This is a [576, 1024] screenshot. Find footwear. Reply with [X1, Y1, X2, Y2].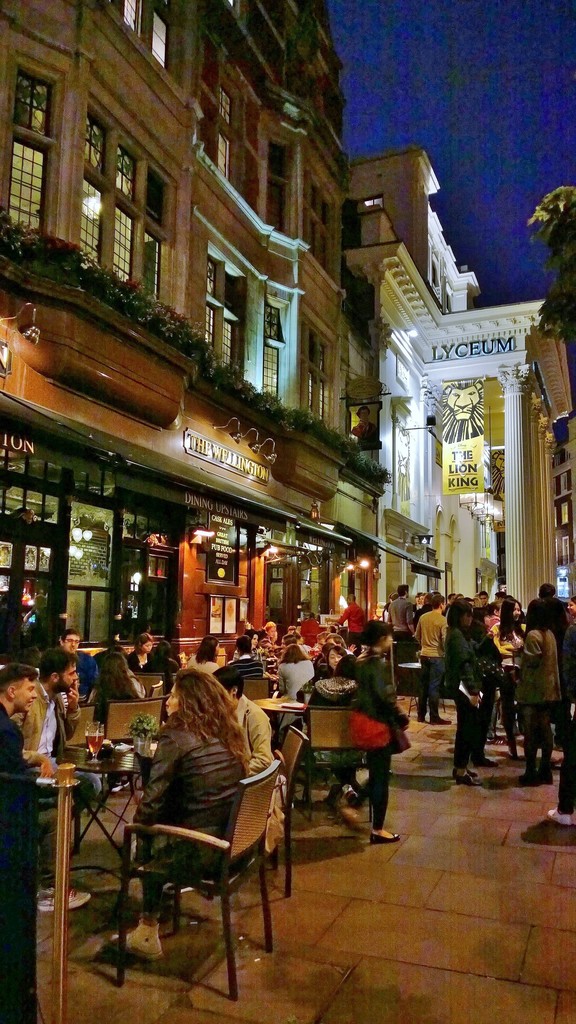
[106, 917, 158, 961].
